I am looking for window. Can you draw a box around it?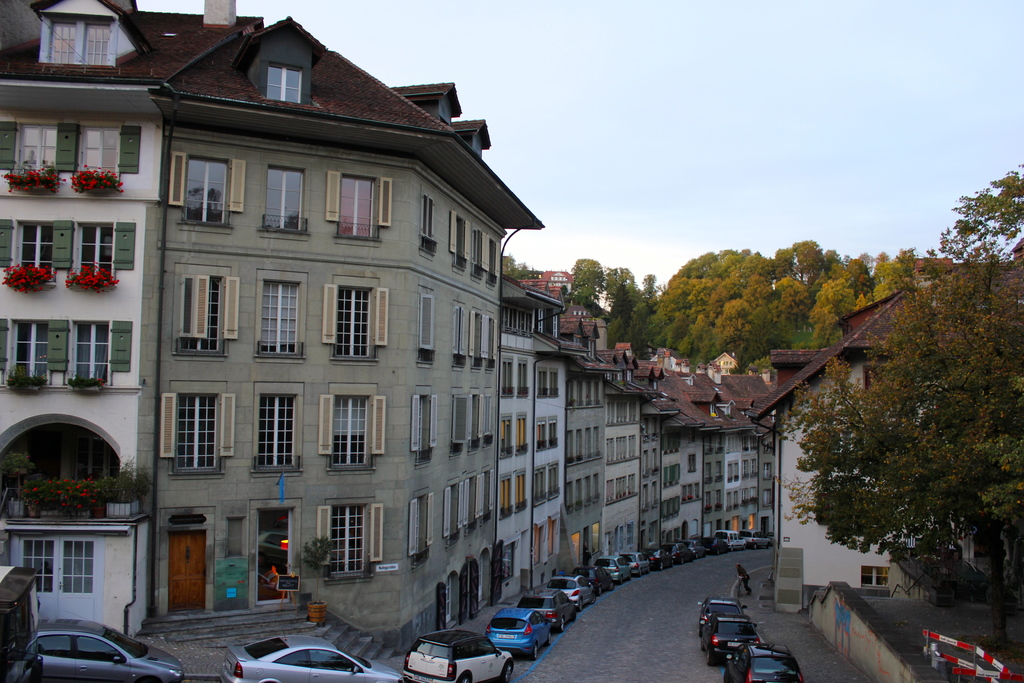
Sure, the bounding box is {"left": 325, "top": 176, "right": 389, "bottom": 245}.
